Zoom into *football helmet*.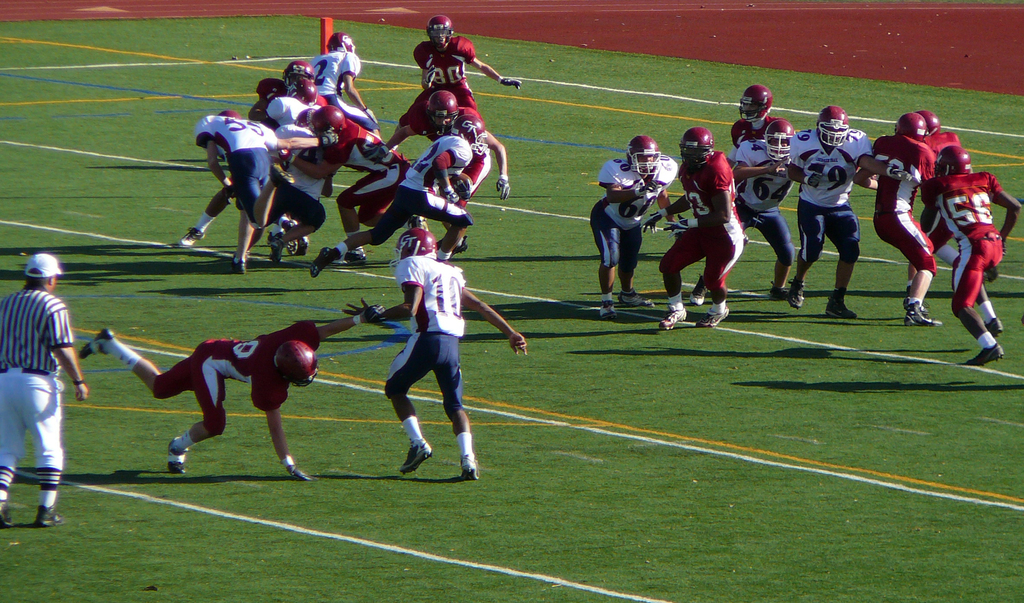
Zoom target: {"left": 320, "top": 95, "right": 344, "bottom": 133}.
